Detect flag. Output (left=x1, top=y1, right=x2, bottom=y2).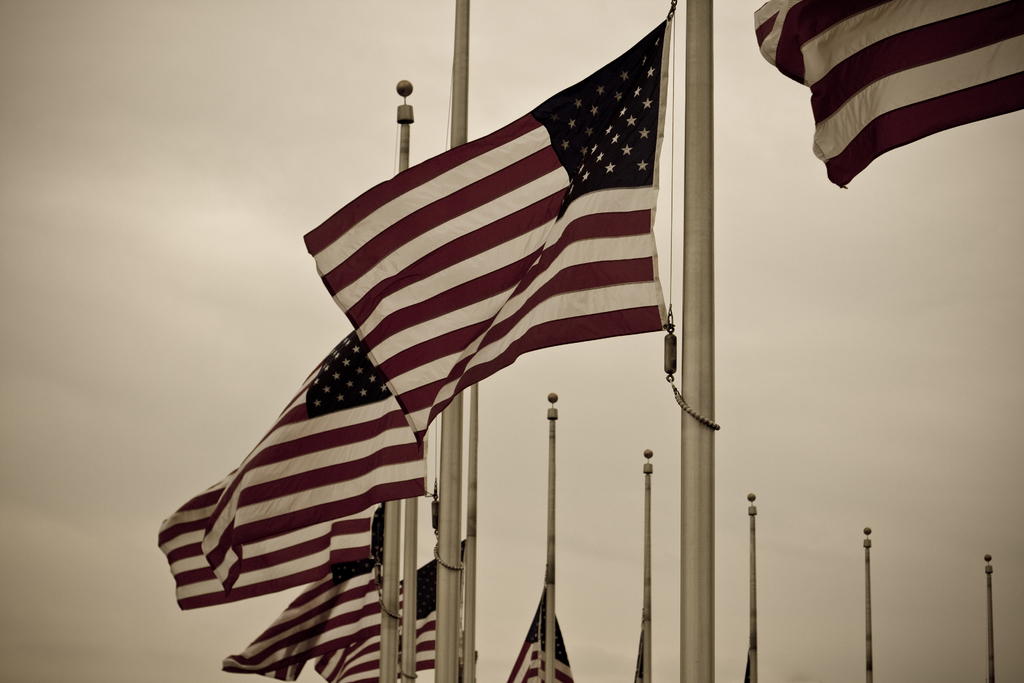
(left=503, top=575, right=573, bottom=682).
